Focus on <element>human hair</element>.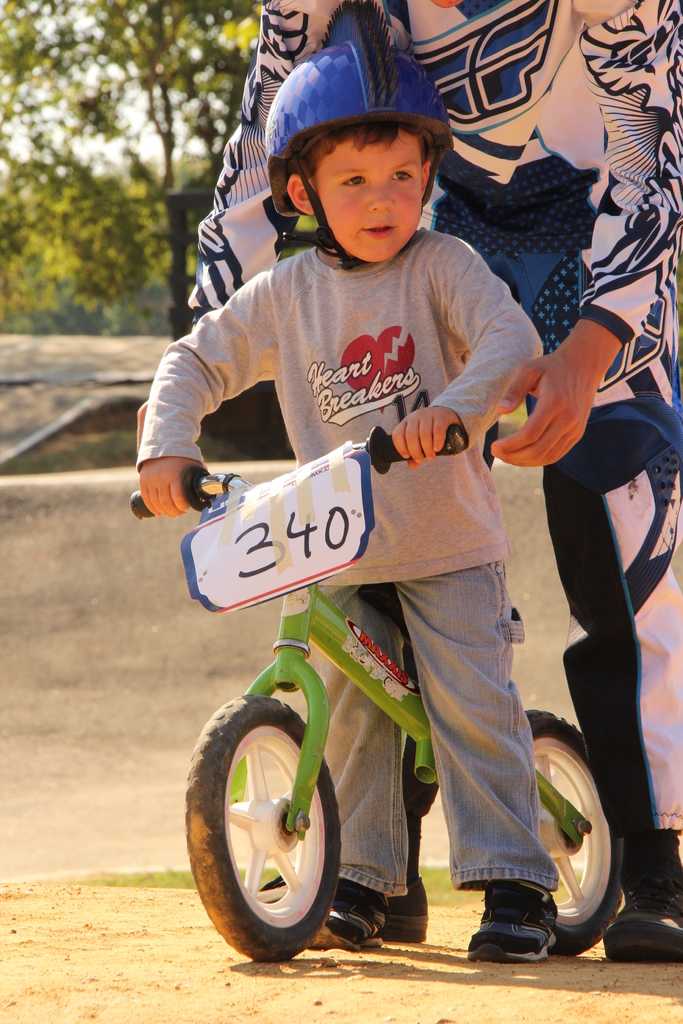
Focused at <region>290, 120, 447, 190</region>.
